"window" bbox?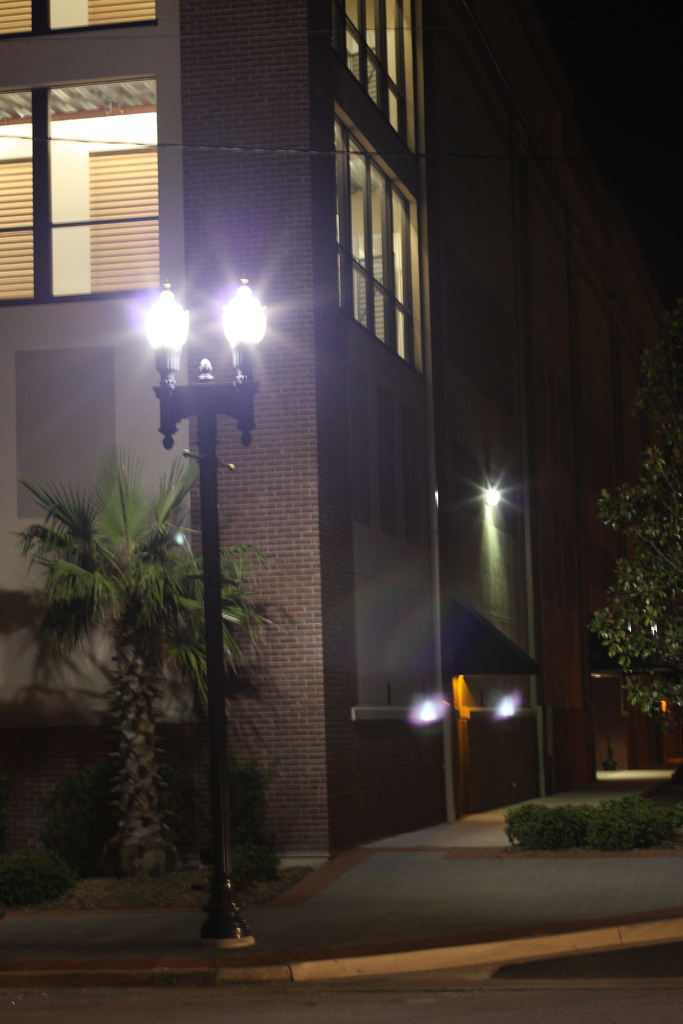
379 385 395 535
